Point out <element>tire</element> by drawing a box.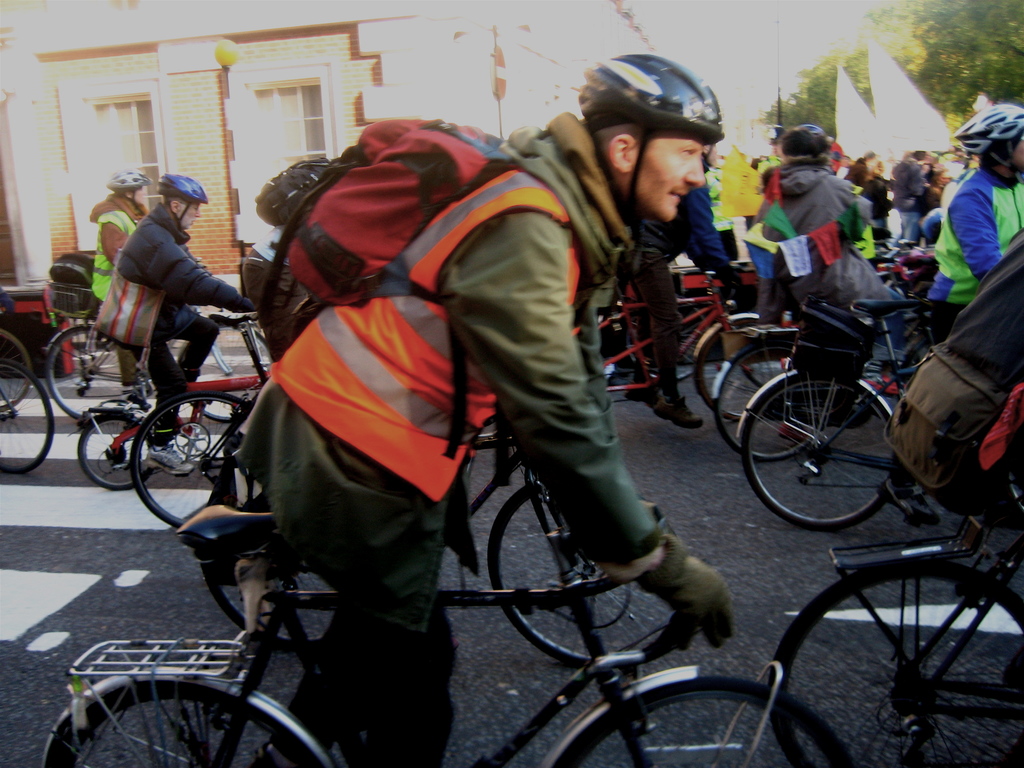
(x1=47, y1=682, x2=321, y2=767).
